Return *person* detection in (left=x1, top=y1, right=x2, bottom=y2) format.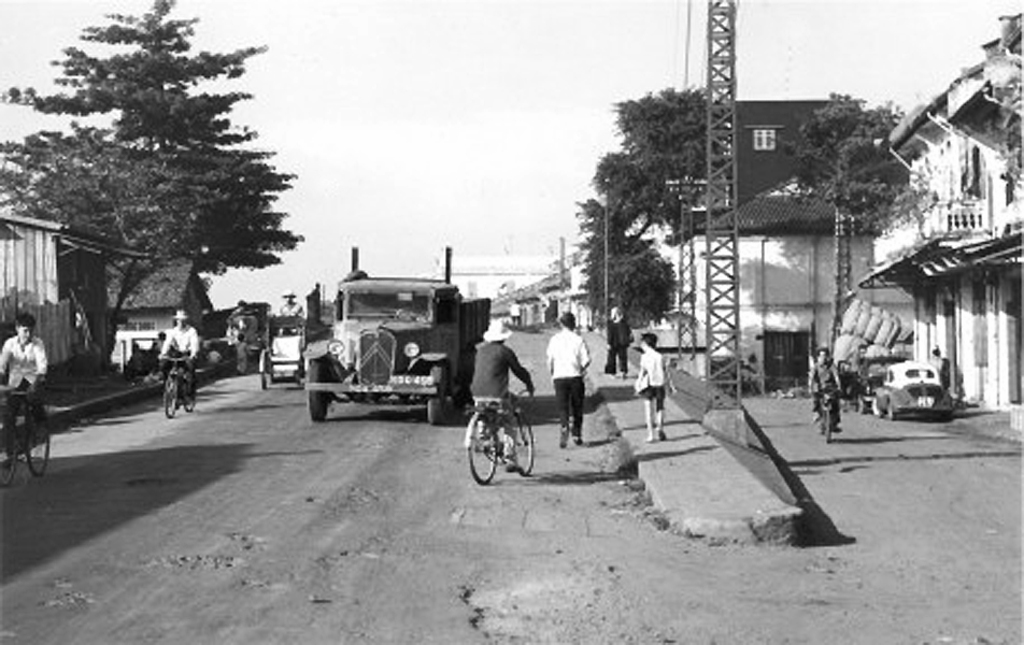
(left=274, top=287, right=301, bottom=317).
